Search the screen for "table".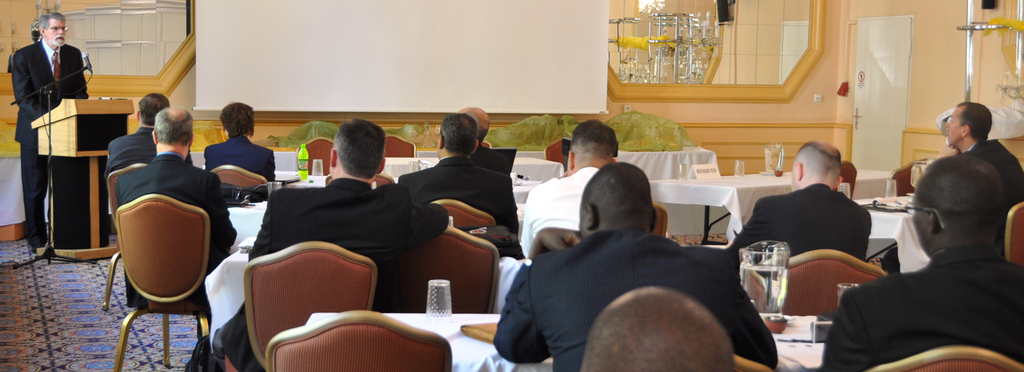
Found at {"x1": 229, "y1": 199, "x2": 729, "y2": 247}.
